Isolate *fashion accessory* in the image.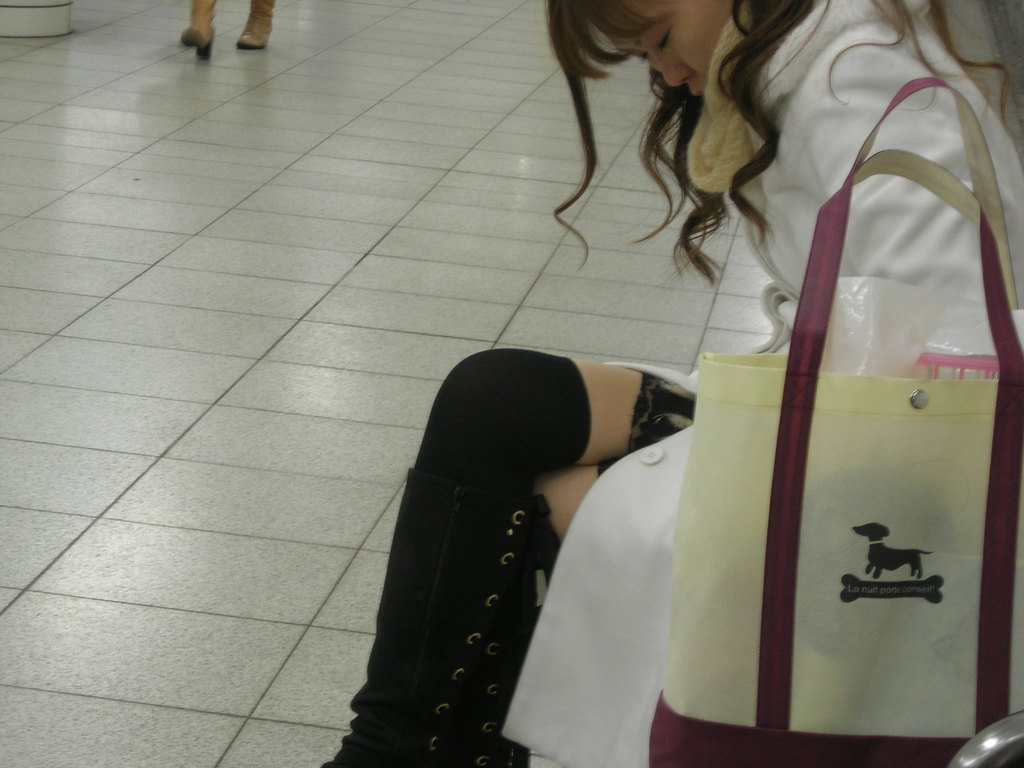
Isolated region: [left=646, top=76, right=1023, bottom=767].
